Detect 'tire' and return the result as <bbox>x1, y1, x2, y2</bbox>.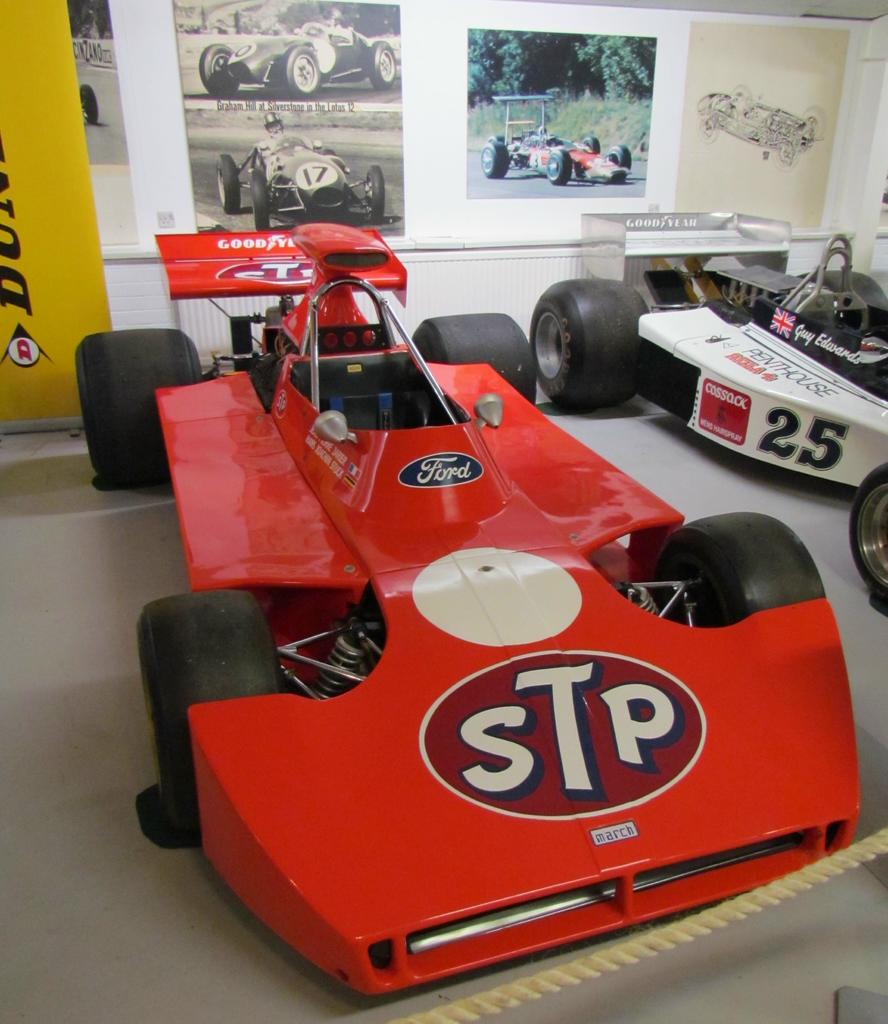
<bbox>478, 132, 504, 178</bbox>.
